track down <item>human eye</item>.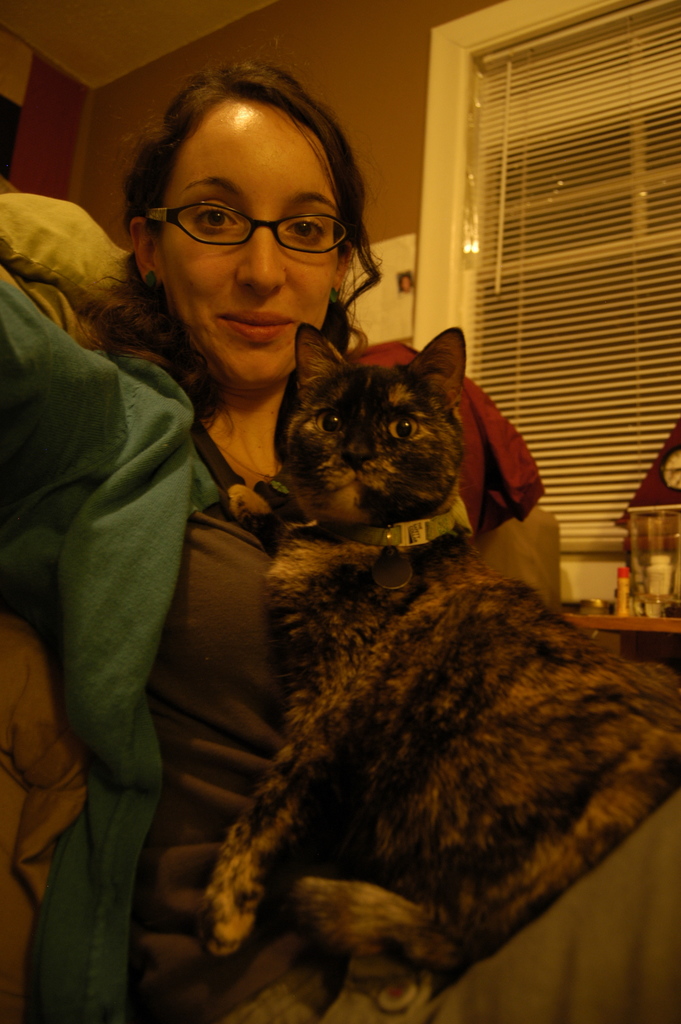
Tracked to [x1=286, y1=210, x2=327, y2=252].
